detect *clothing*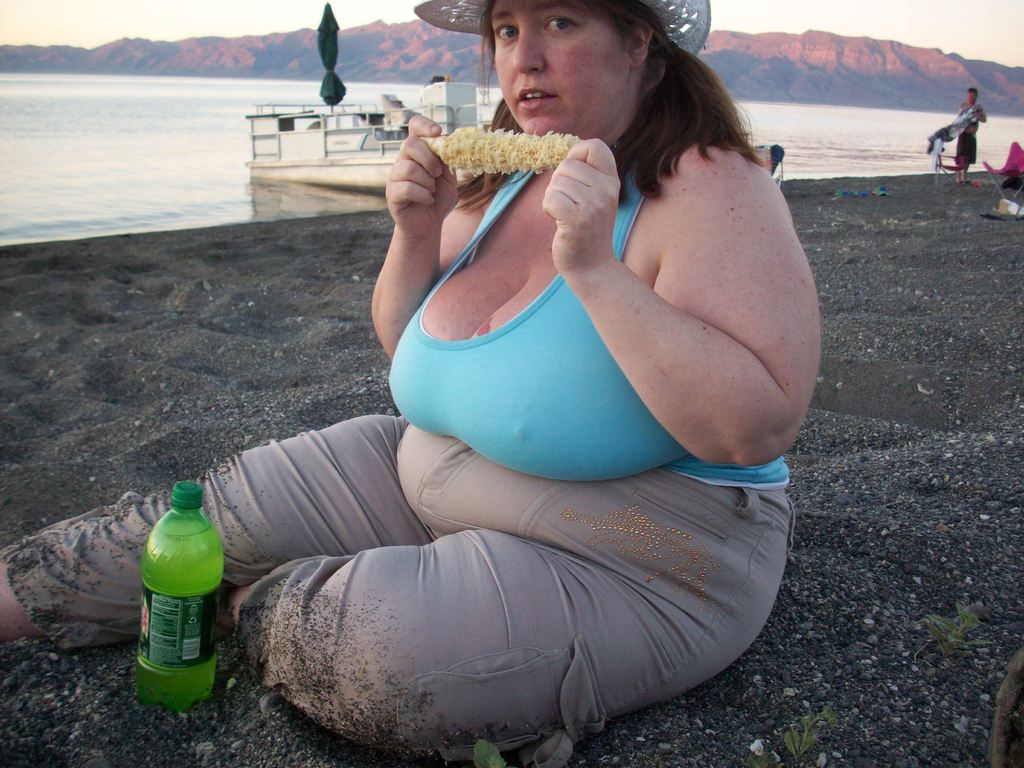
(0,115,802,767)
